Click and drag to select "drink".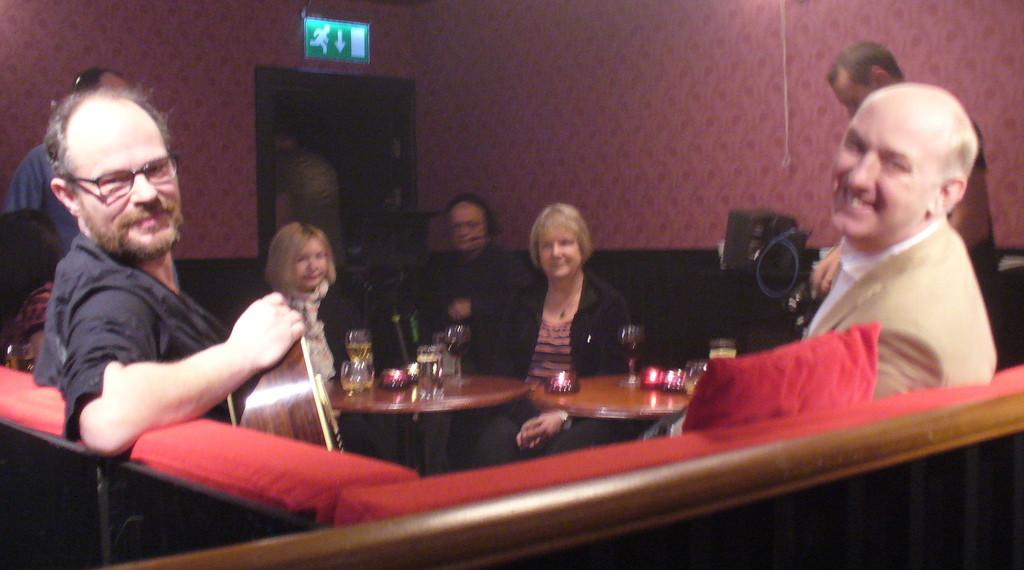
Selection: 415,356,444,400.
